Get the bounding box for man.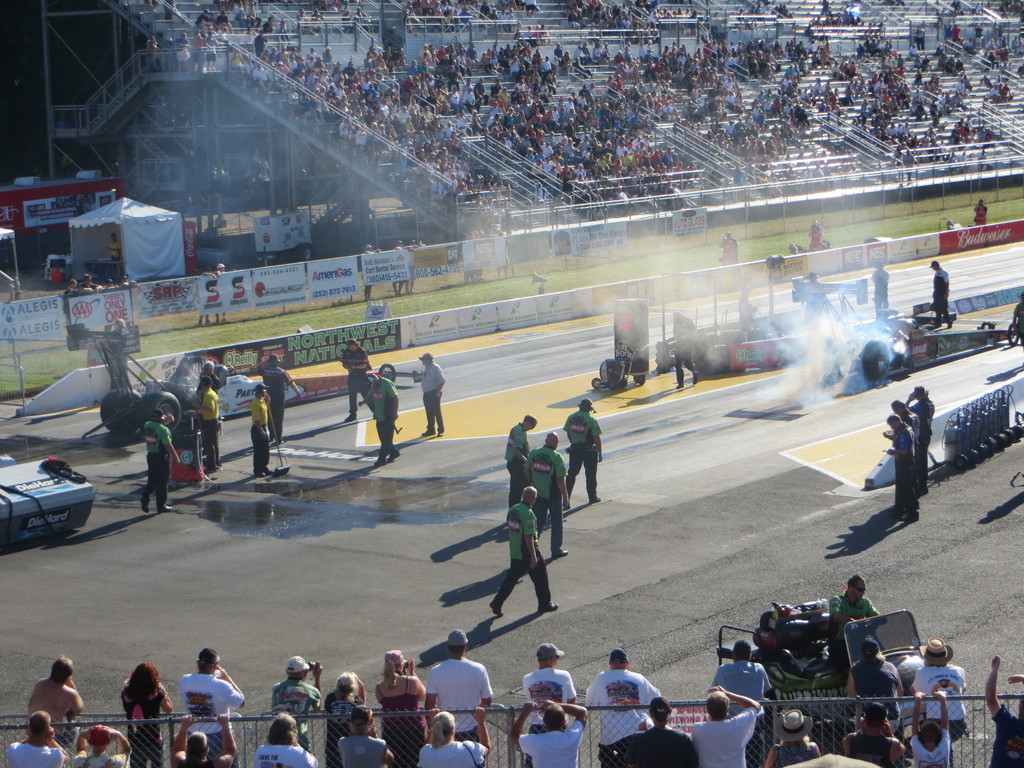
{"x1": 250, "y1": 383, "x2": 269, "y2": 477}.
